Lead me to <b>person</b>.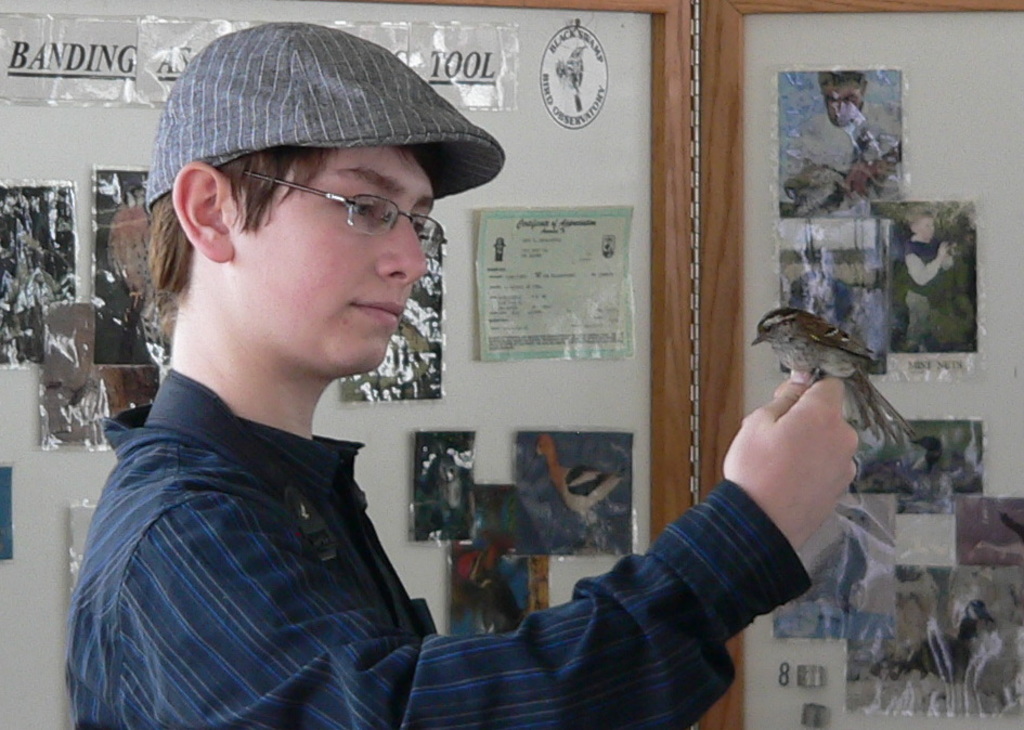
Lead to 65,23,859,729.
